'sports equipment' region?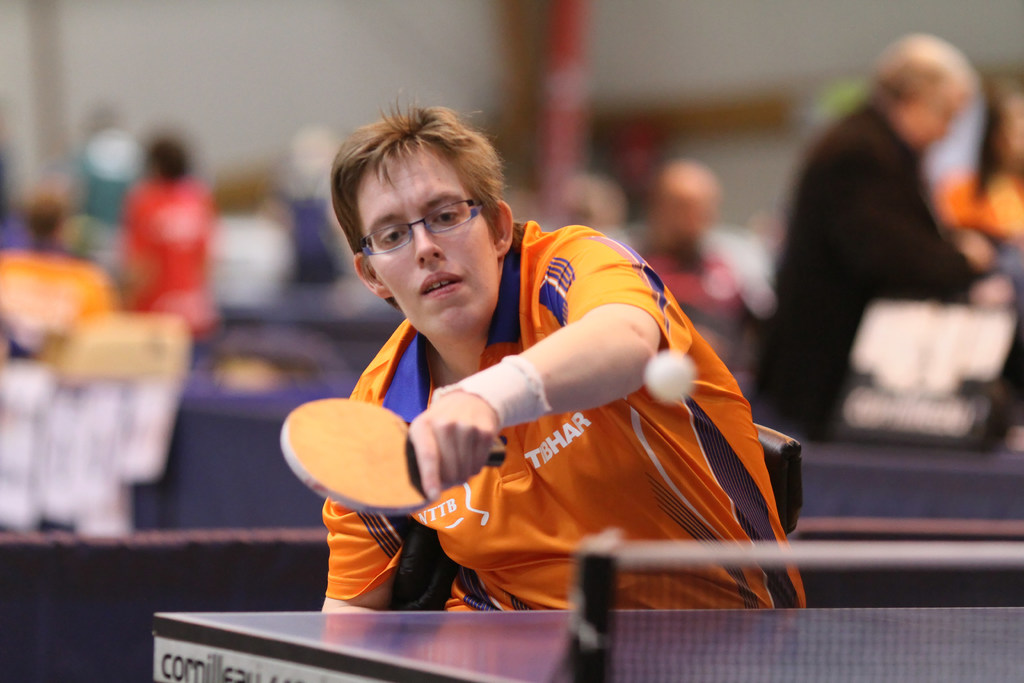
region(277, 397, 511, 515)
